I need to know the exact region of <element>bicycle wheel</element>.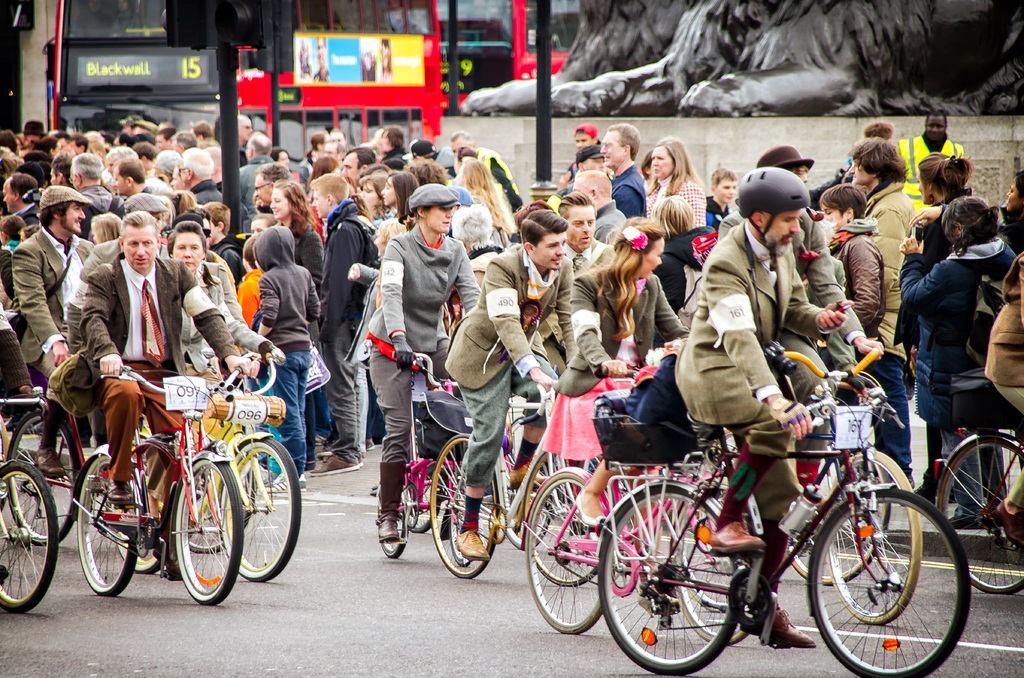
Region: bbox=[217, 435, 300, 582].
